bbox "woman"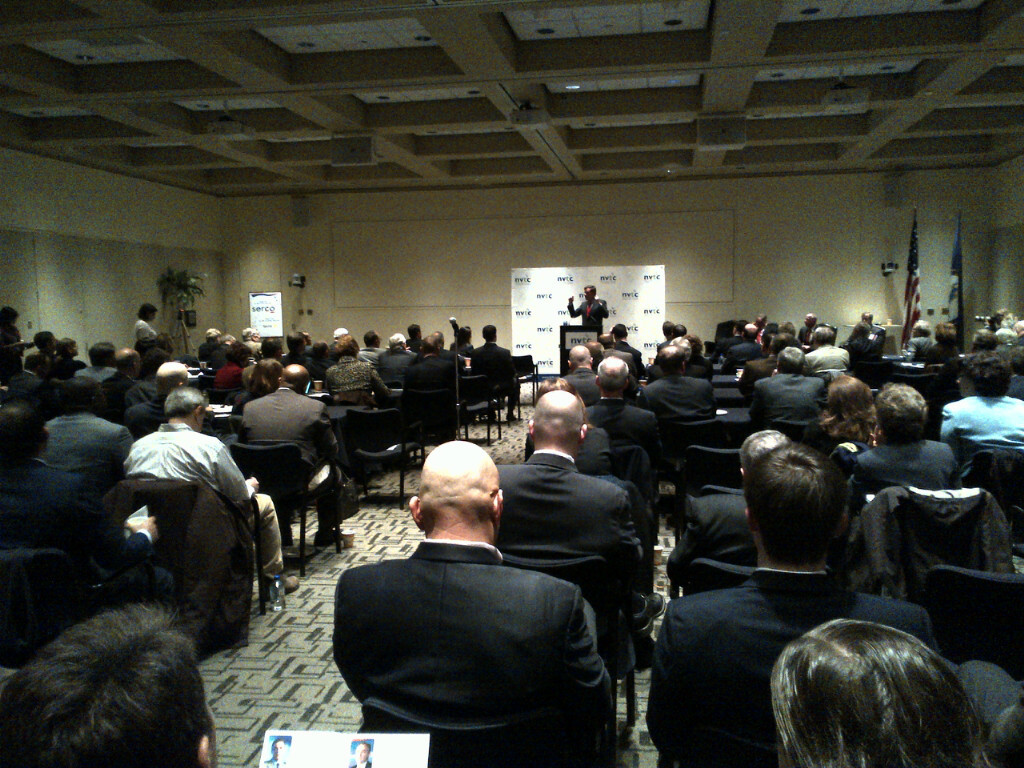
select_region(905, 323, 935, 357)
